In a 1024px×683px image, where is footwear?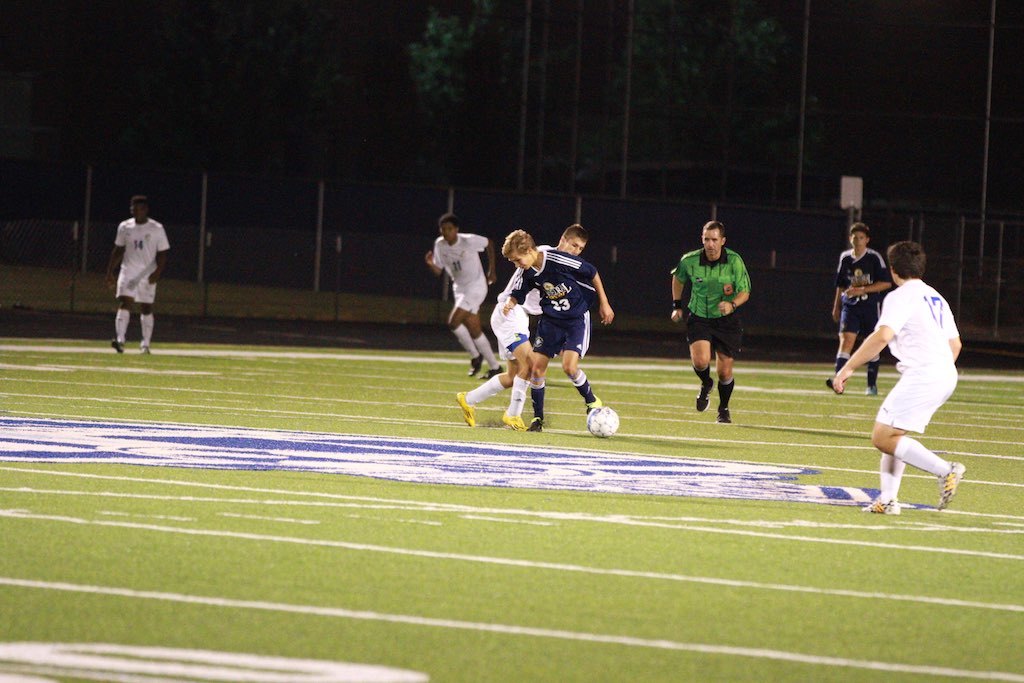
l=451, t=389, r=474, b=429.
